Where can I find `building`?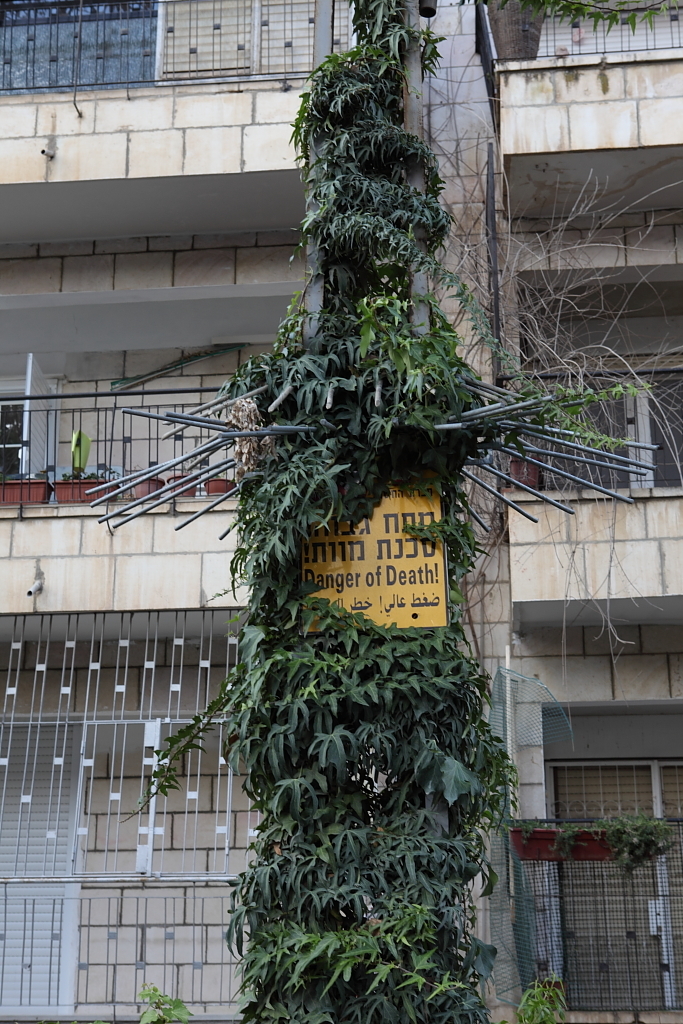
You can find it at bbox=(0, 0, 682, 1023).
